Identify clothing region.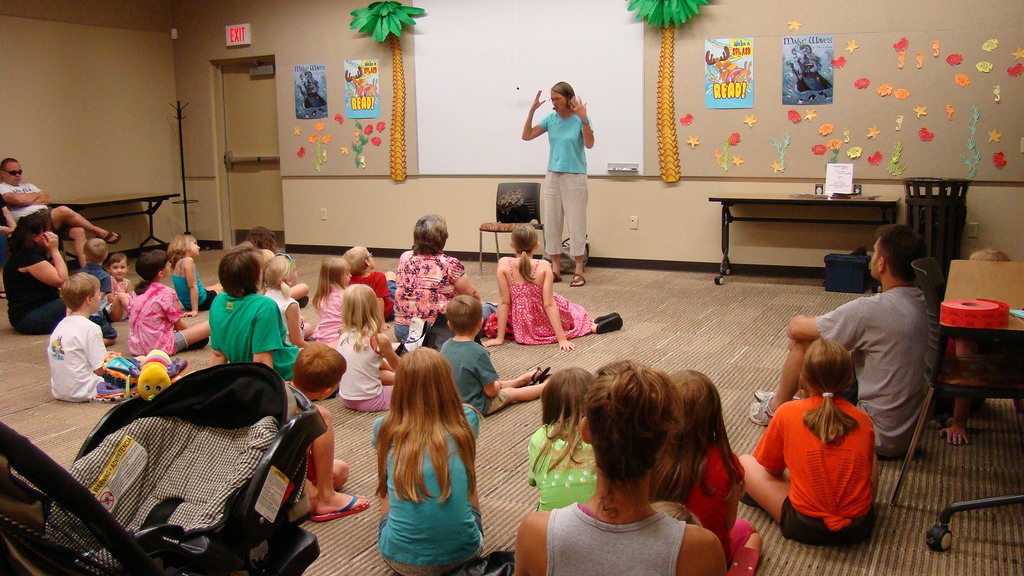
Region: box(679, 442, 751, 564).
